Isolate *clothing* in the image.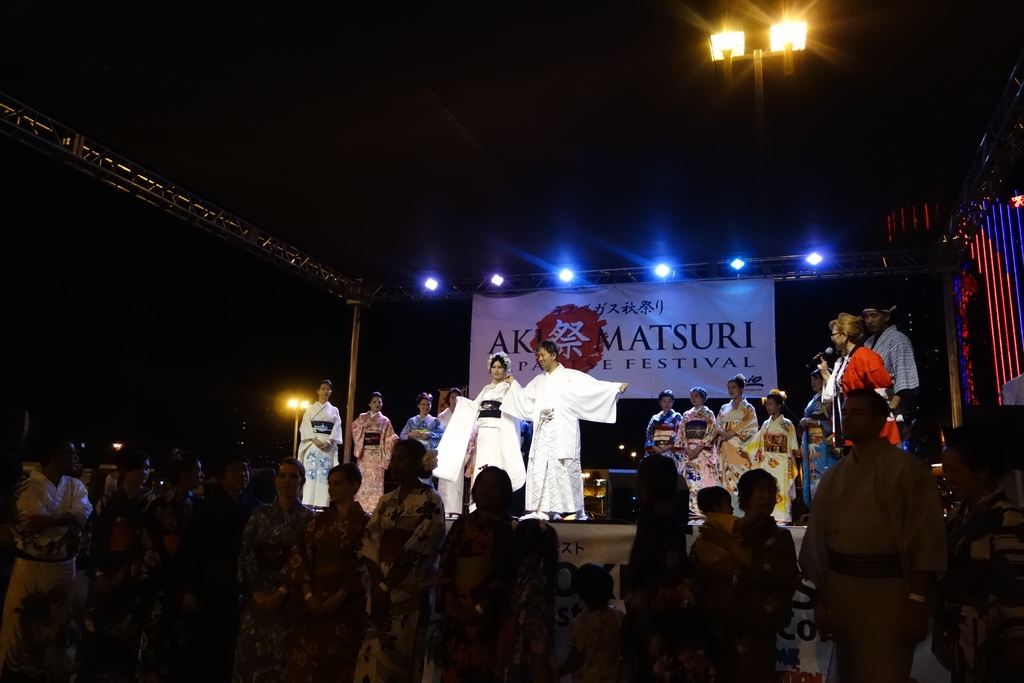
Isolated region: bbox=[475, 383, 516, 483].
